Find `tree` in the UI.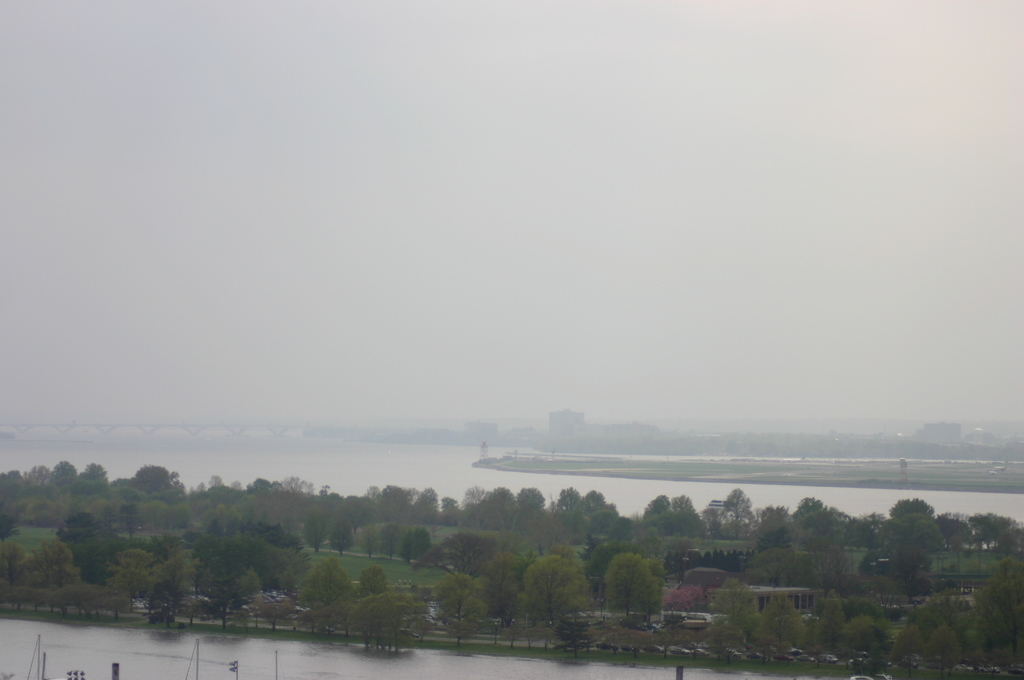
UI element at (left=593, top=549, right=684, bottom=627).
